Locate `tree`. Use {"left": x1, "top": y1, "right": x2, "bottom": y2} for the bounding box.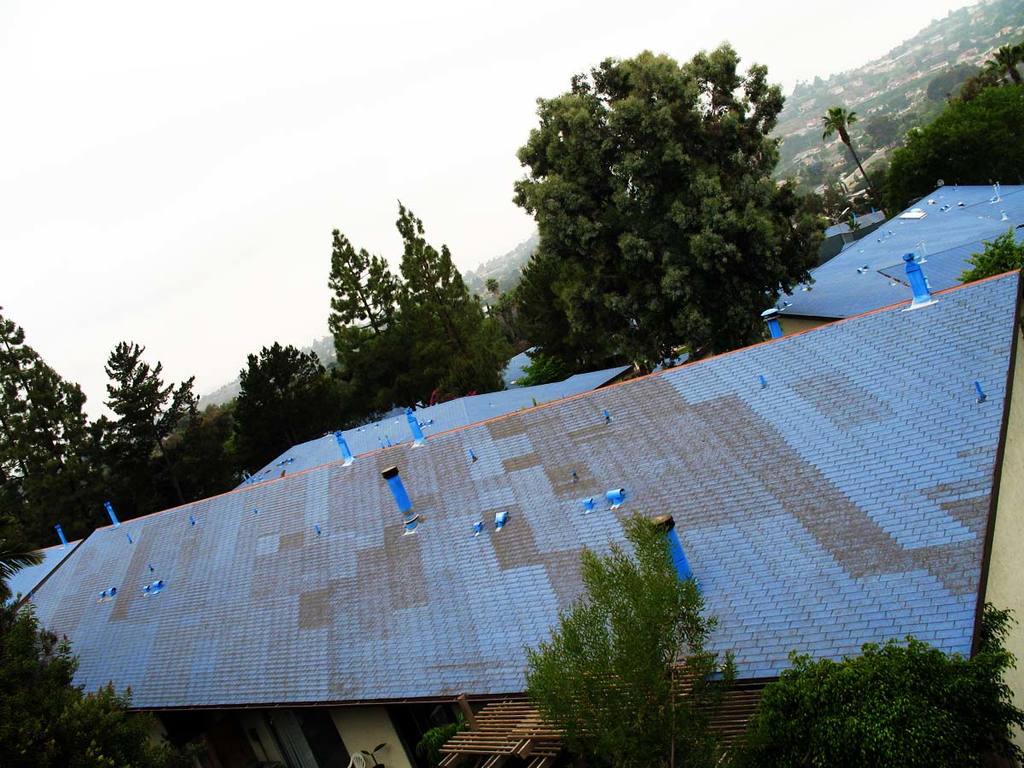
{"left": 515, "top": 518, "right": 745, "bottom": 767}.
